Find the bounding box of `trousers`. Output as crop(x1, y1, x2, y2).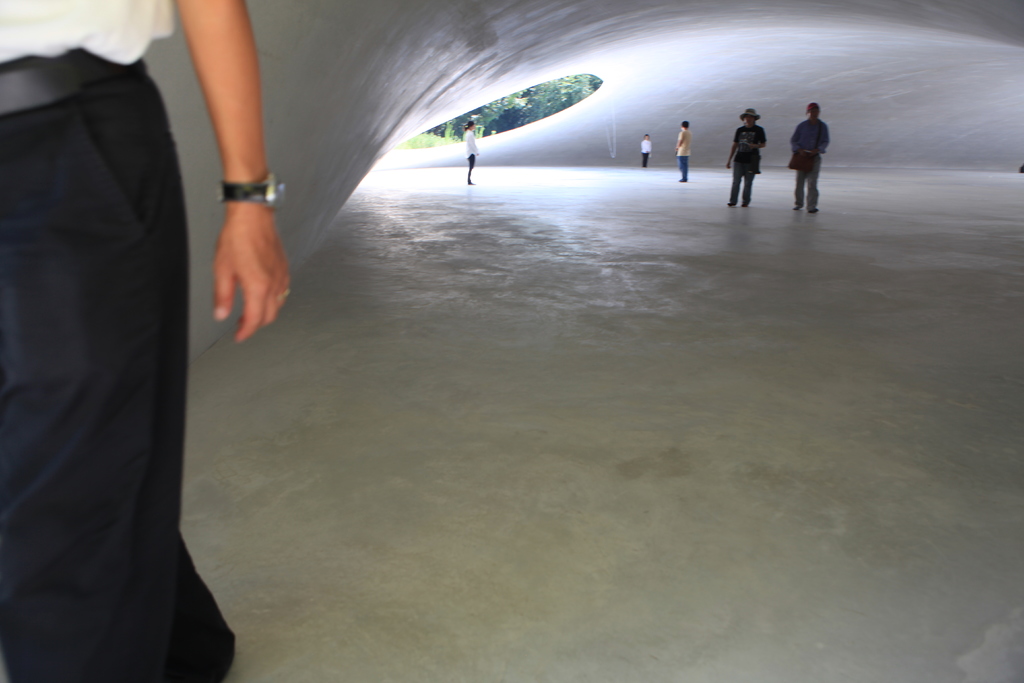
crop(724, 163, 758, 205).
